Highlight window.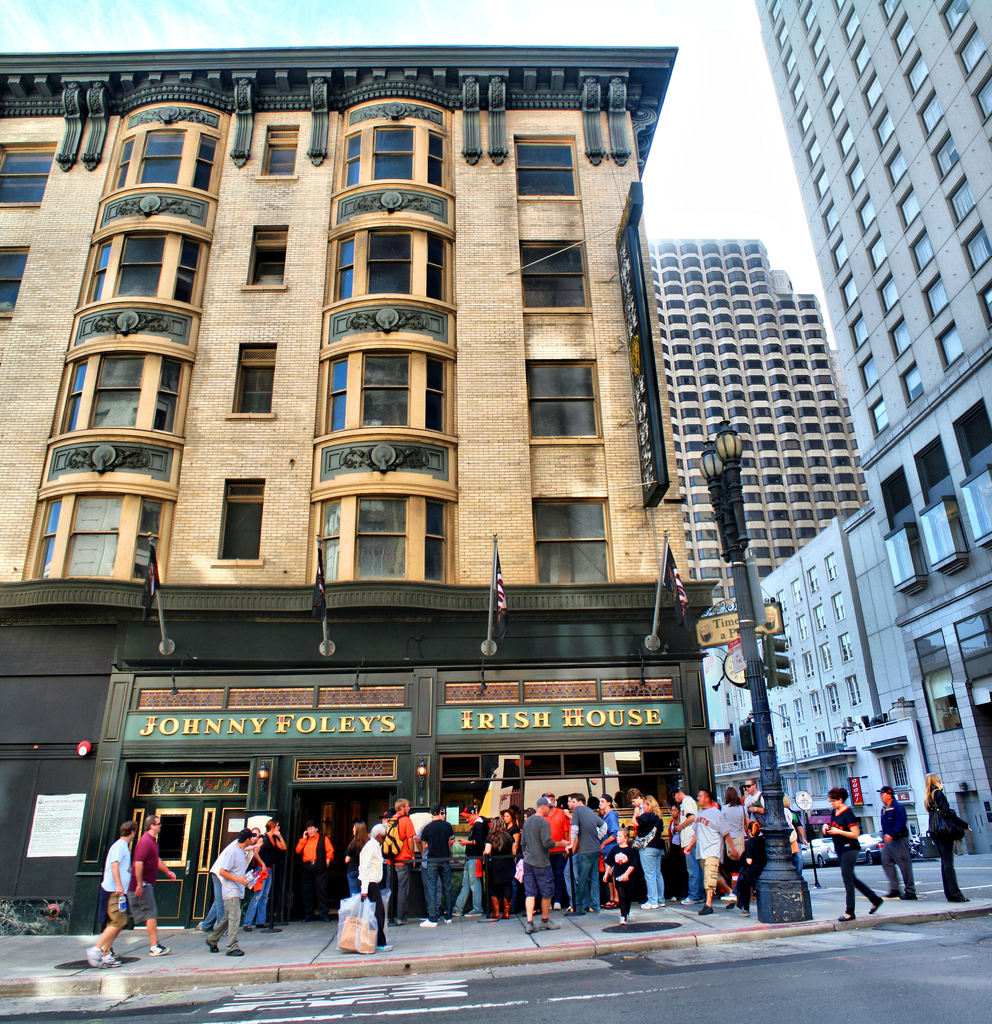
Highlighted region: [x1=0, y1=139, x2=51, y2=211].
